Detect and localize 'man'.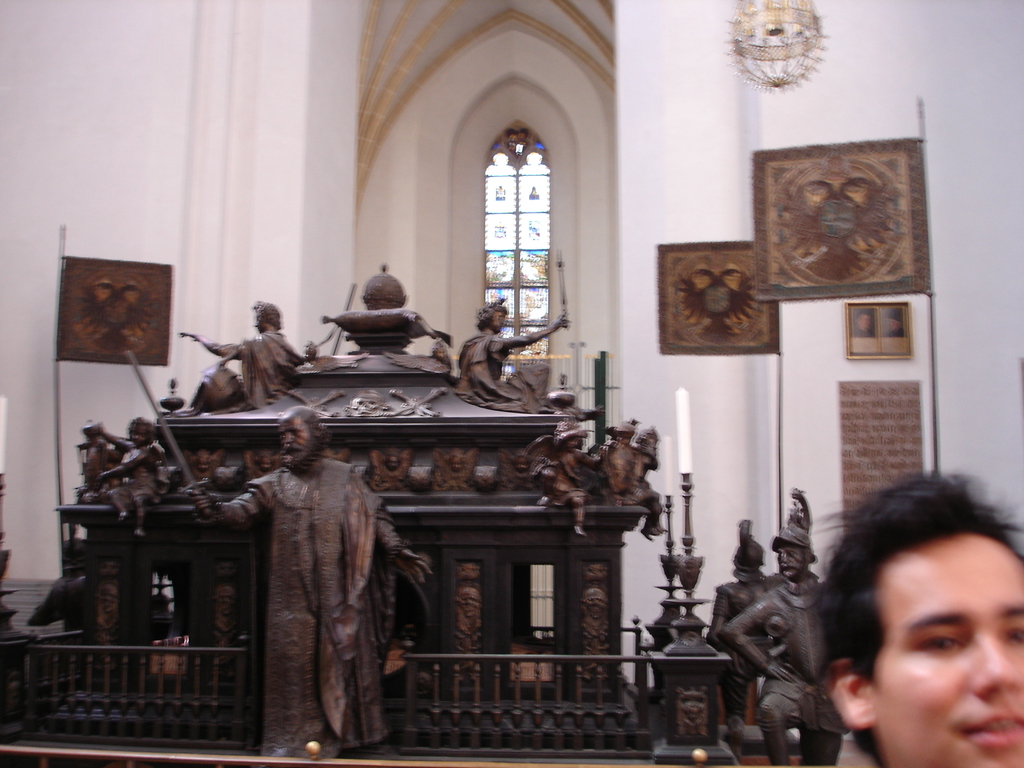
Localized at crop(186, 301, 310, 406).
